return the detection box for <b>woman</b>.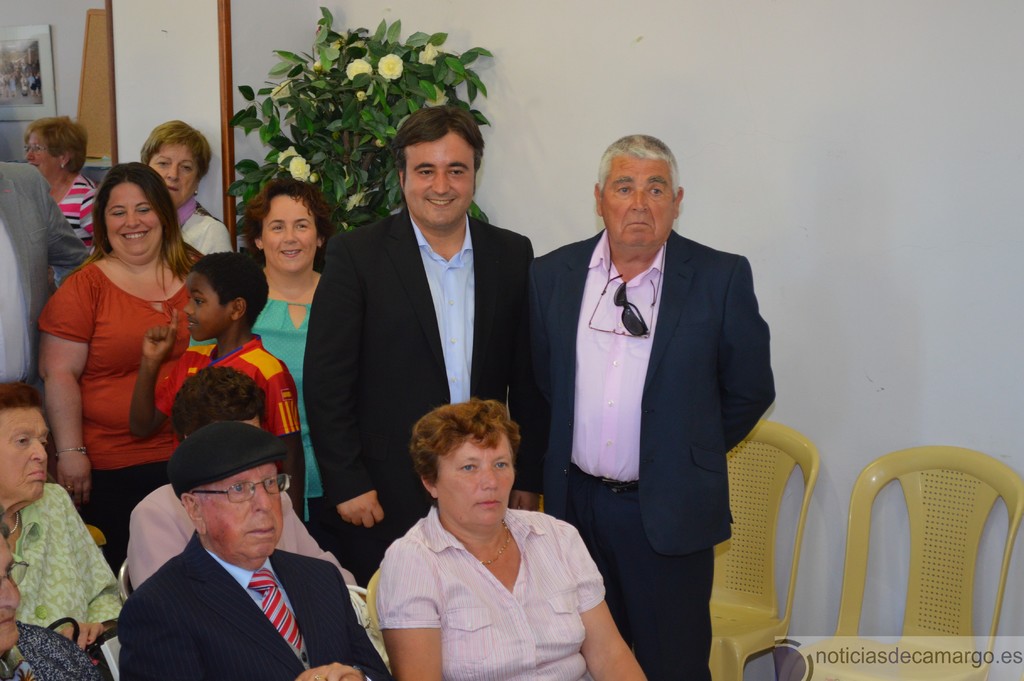
rect(136, 113, 235, 264).
